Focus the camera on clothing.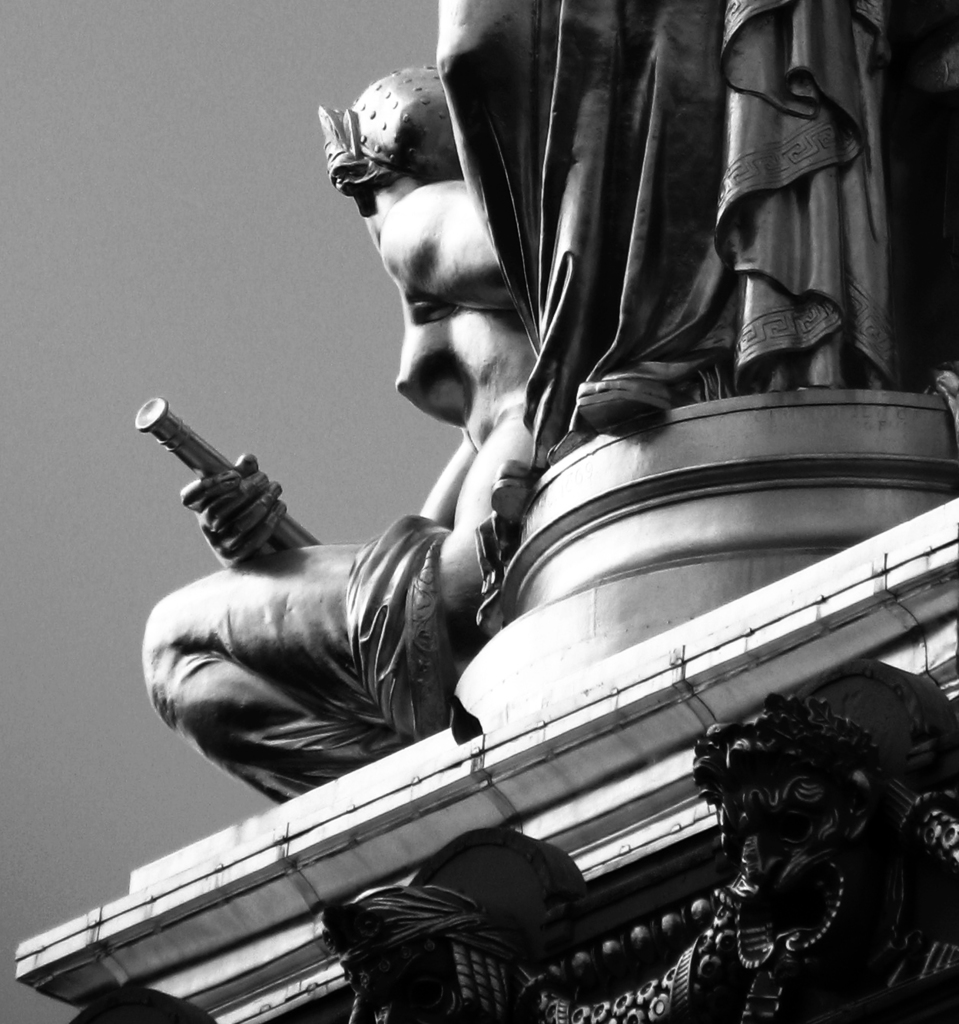
Focus region: <region>699, 22, 911, 395</region>.
